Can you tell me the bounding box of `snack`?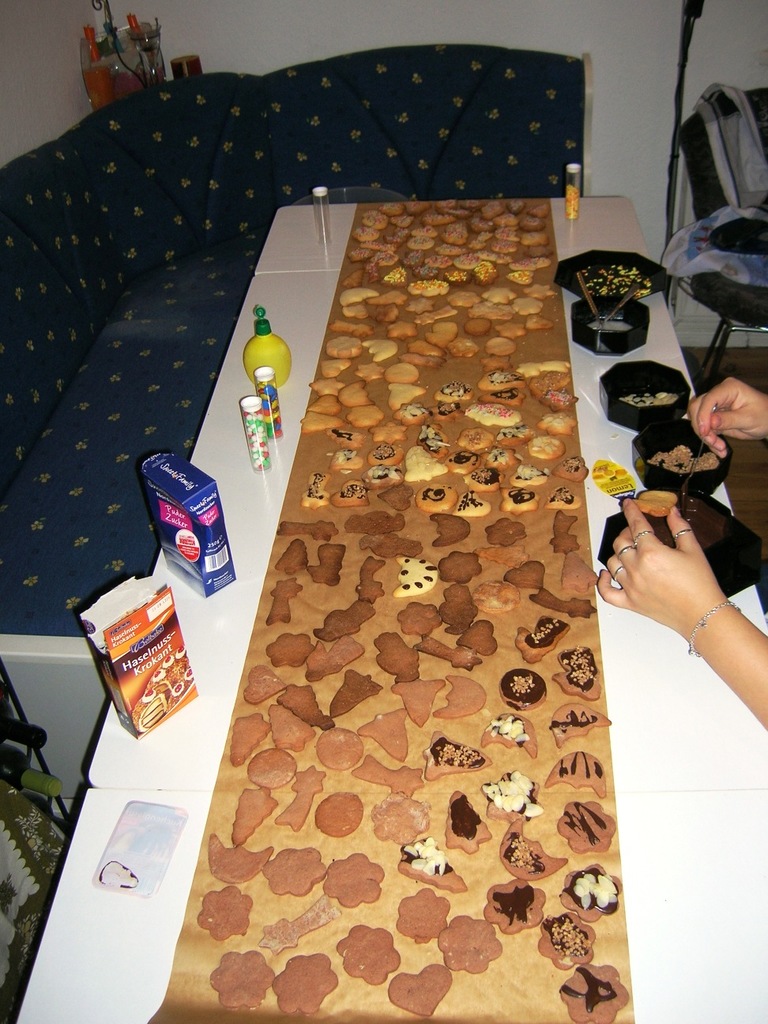
BBox(557, 964, 631, 1023).
